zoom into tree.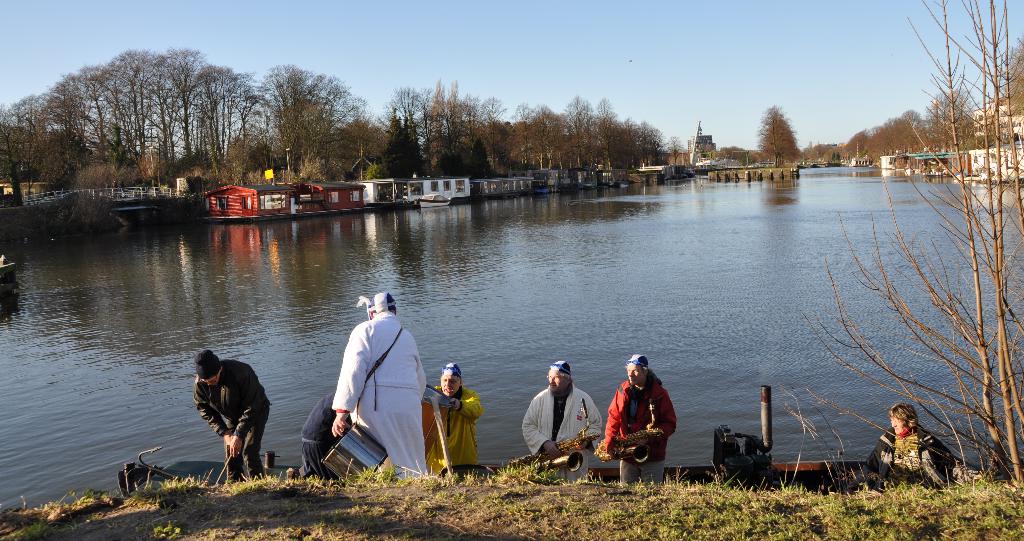
Zoom target: bbox(445, 154, 465, 178).
